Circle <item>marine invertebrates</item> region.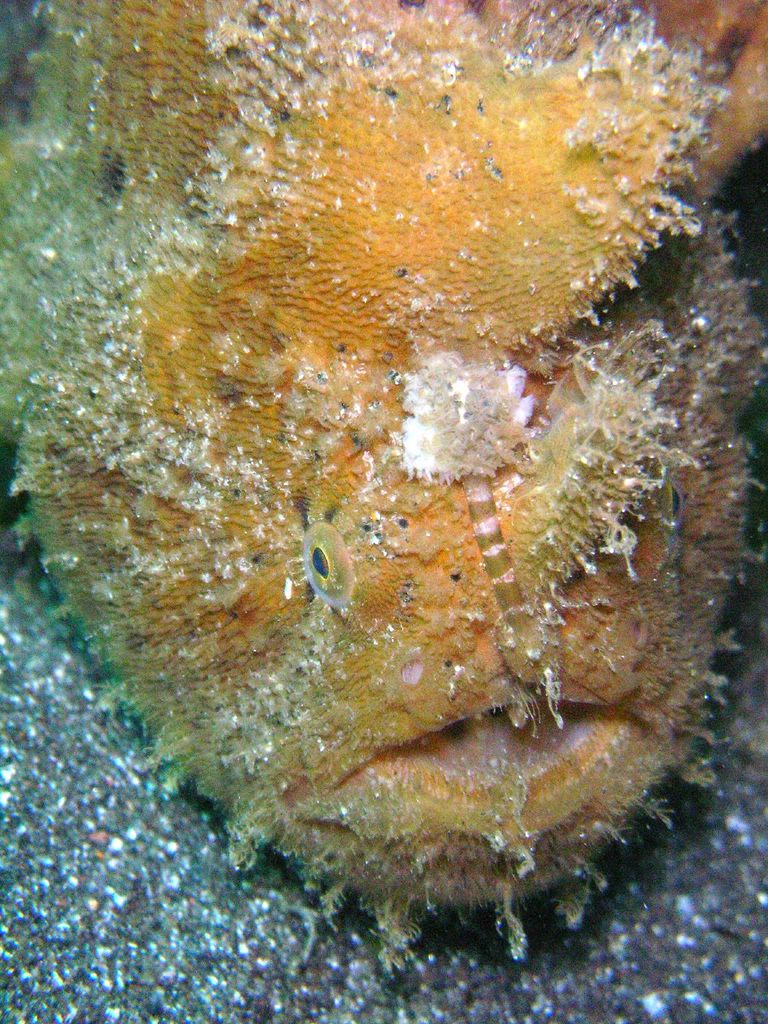
Region: (12,34,749,924).
